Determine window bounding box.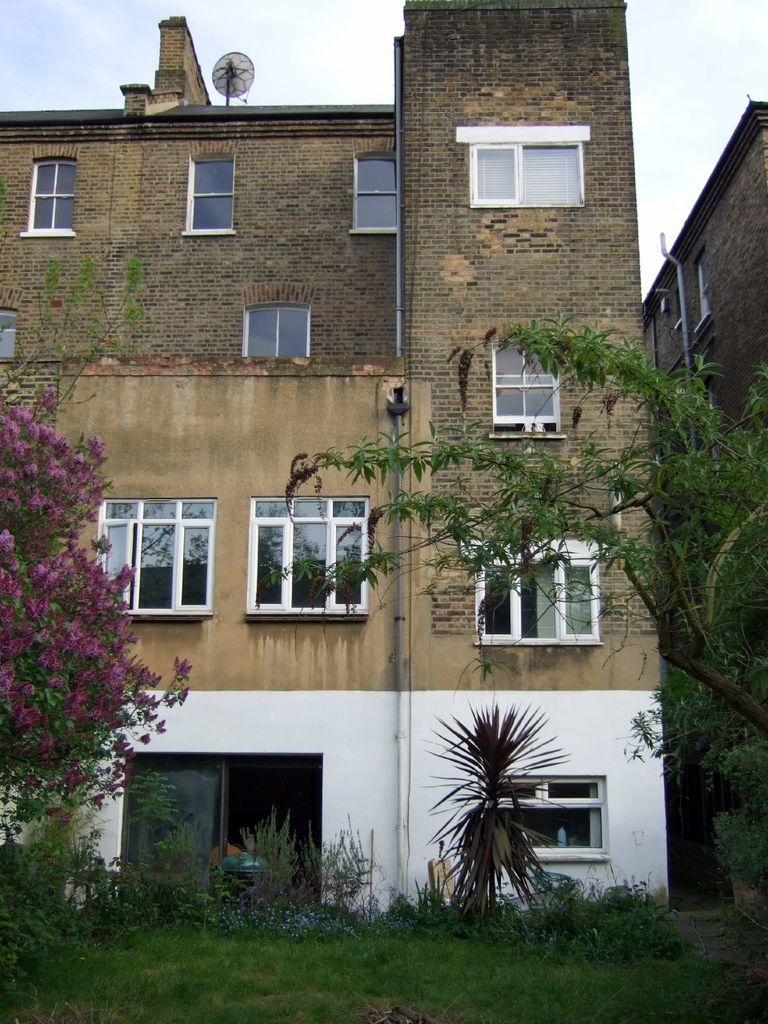
Determined: <box>19,159,77,240</box>.
